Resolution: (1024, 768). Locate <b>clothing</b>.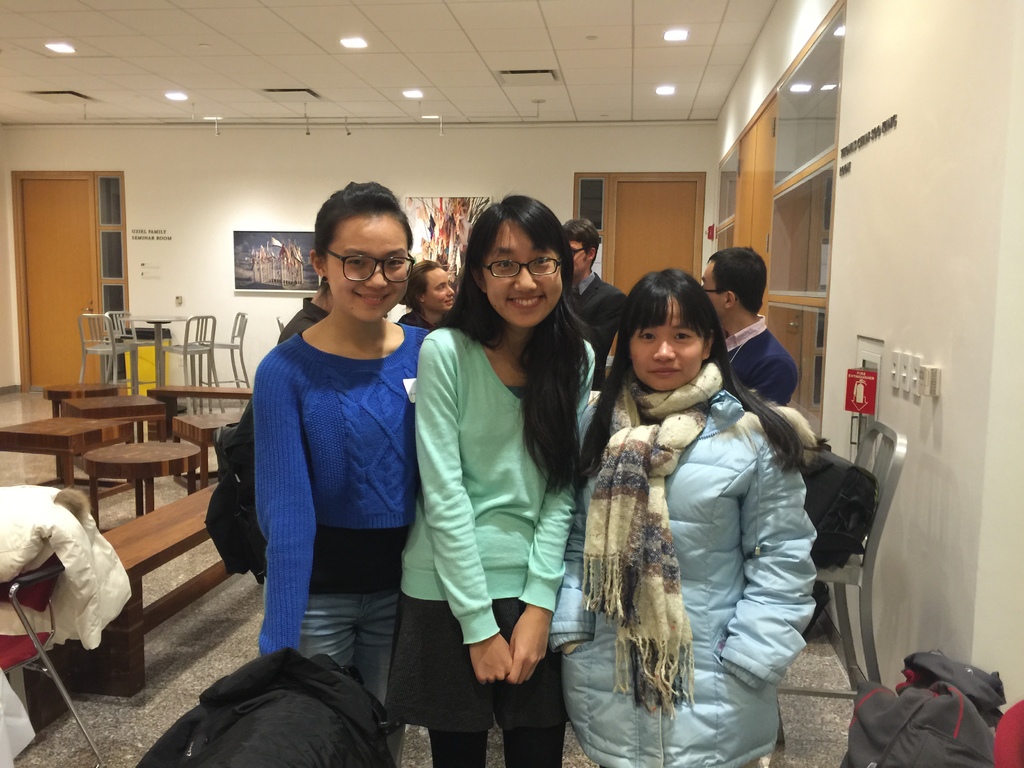
[x1=136, y1=644, x2=402, y2=767].
